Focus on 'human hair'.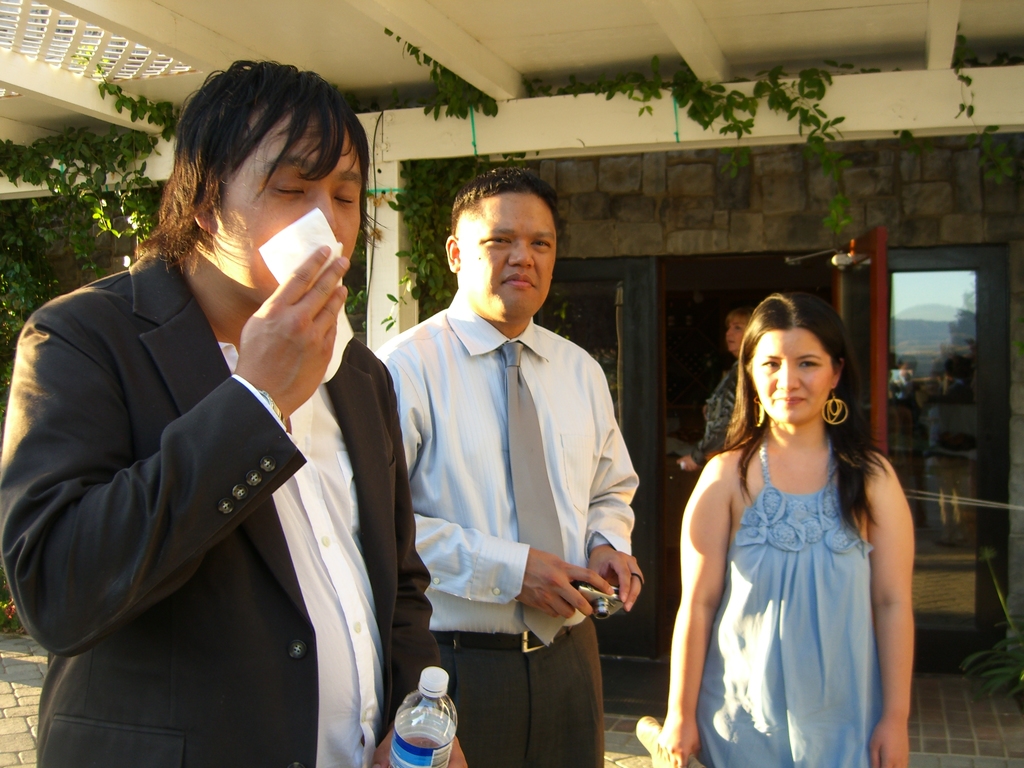
Focused at 155 60 374 243.
